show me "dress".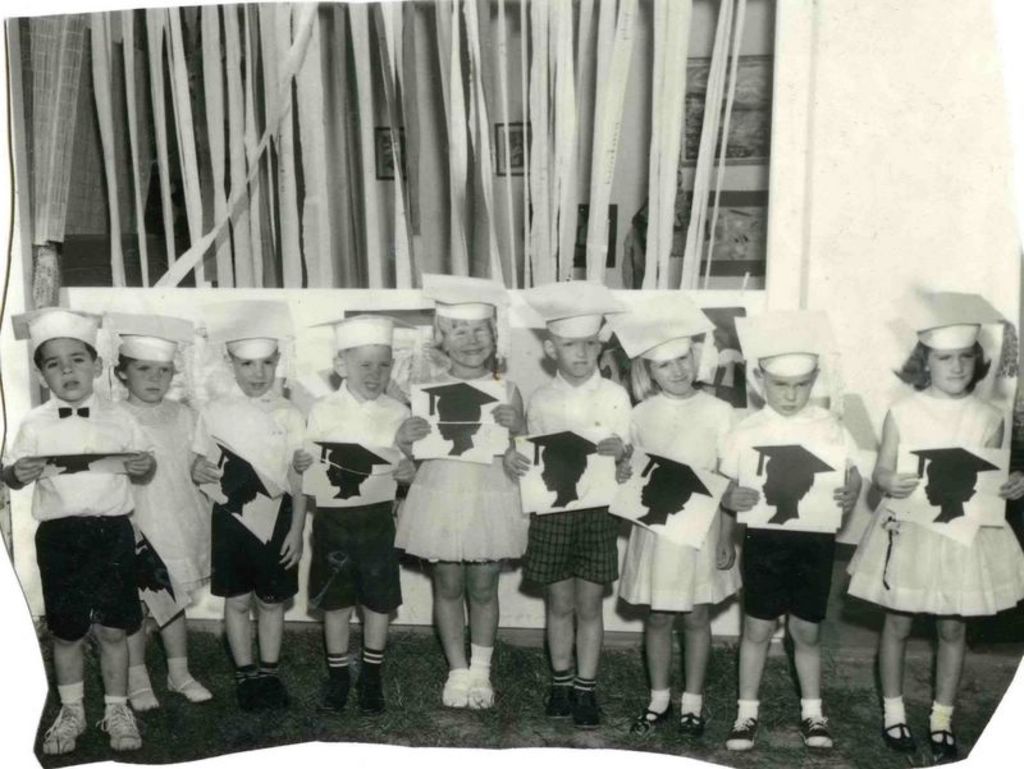
"dress" is here: [x1=116, y1=398, x2=214, y2=592].
